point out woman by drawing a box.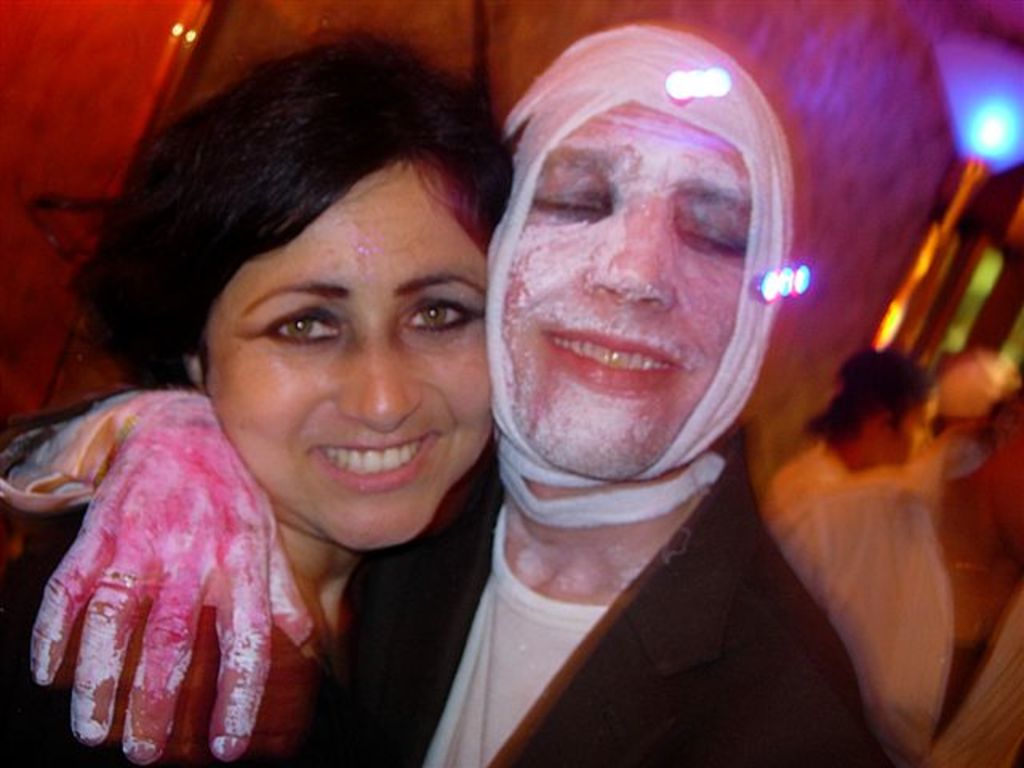
box=[754, 339, 947, 766].
